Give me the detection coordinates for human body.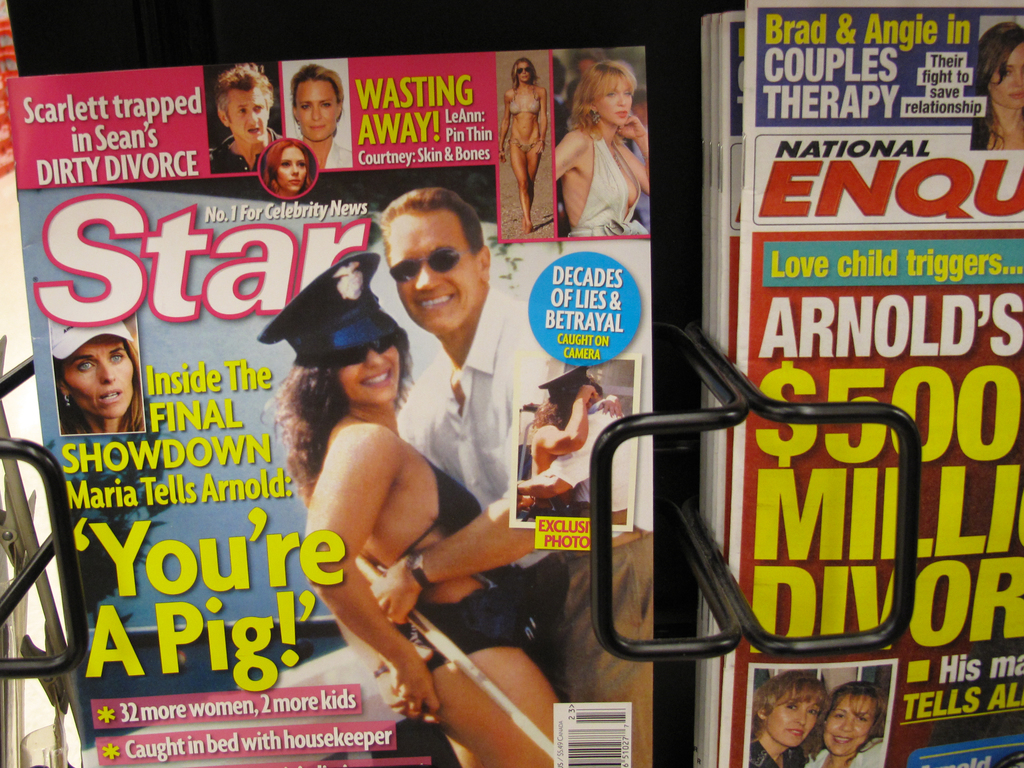
<region>554, 124, 653, 232</region>.
